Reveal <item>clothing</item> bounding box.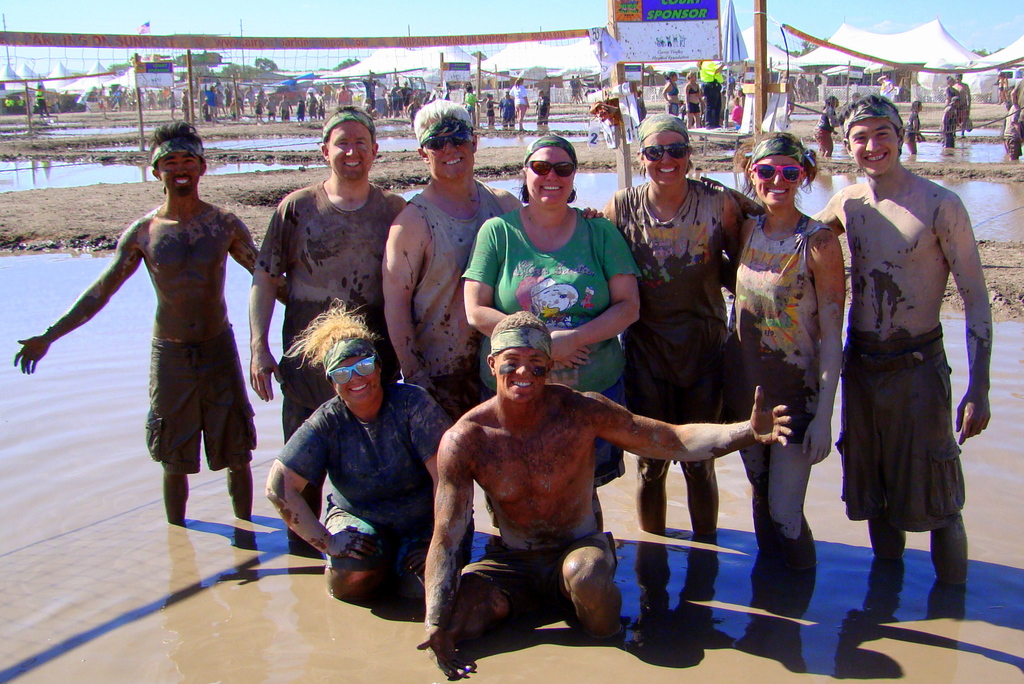
Revealed: (x1=404, y1=175, x2=486, y2=426).
